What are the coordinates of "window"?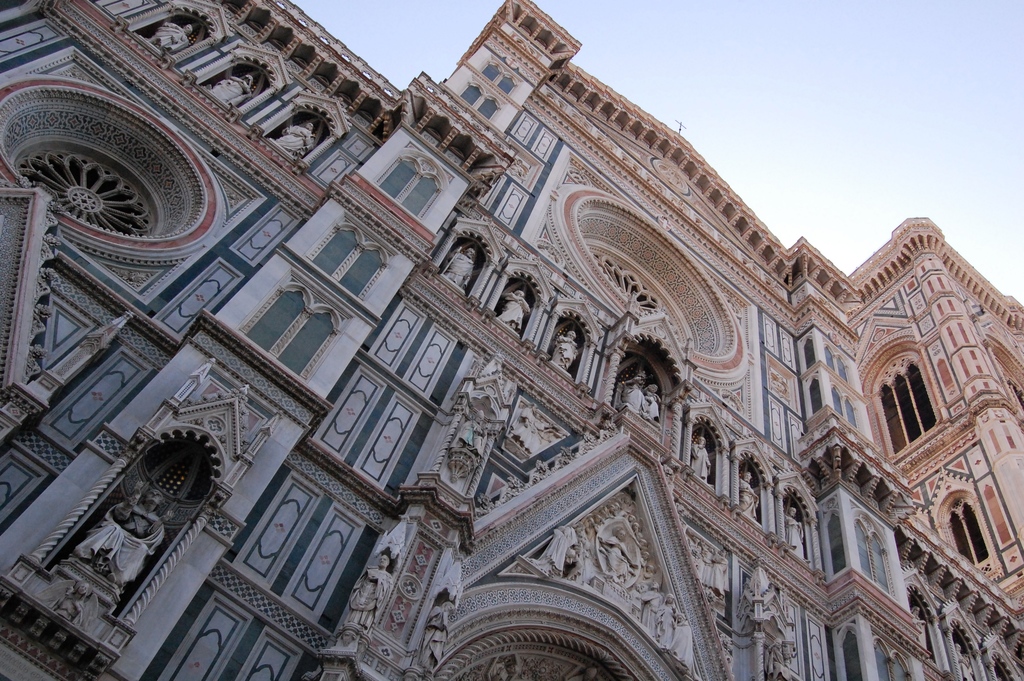
841,397,860,432.
